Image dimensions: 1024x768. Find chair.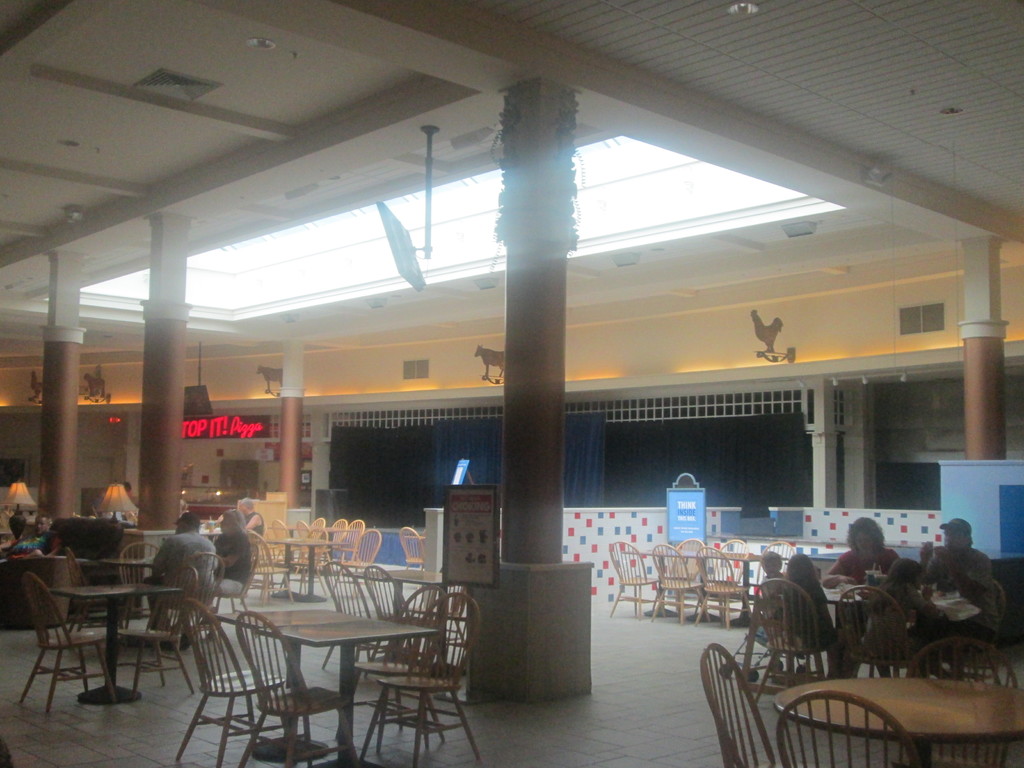
<box>743,540,794,618</box>.
